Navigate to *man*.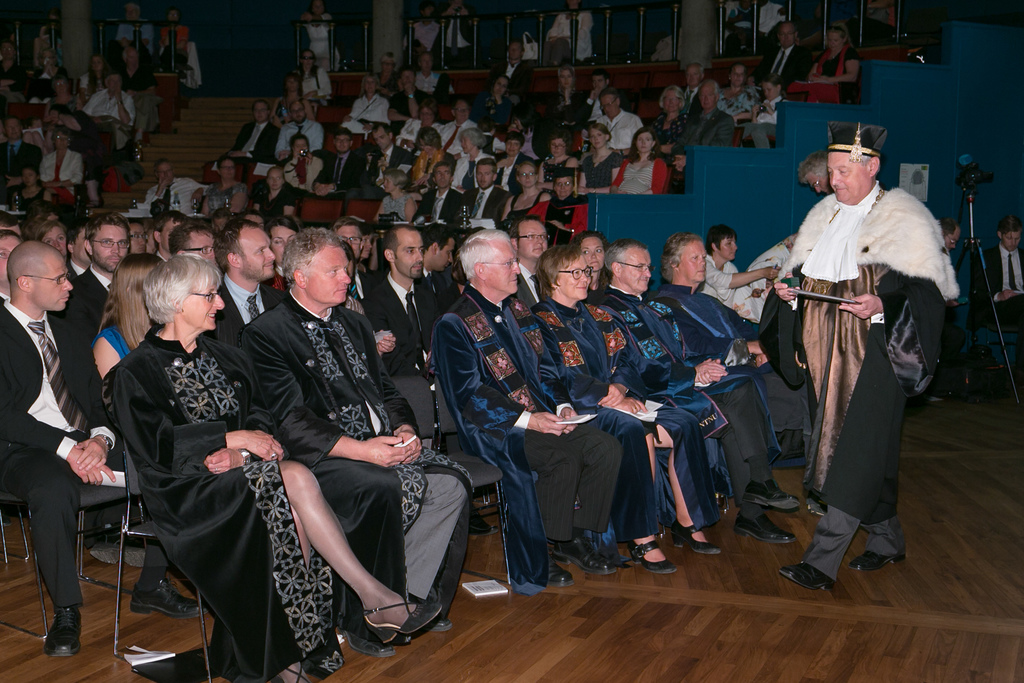
Navigation target: pyautogui.locateOnScreen(976, 213, 1023, 331).
